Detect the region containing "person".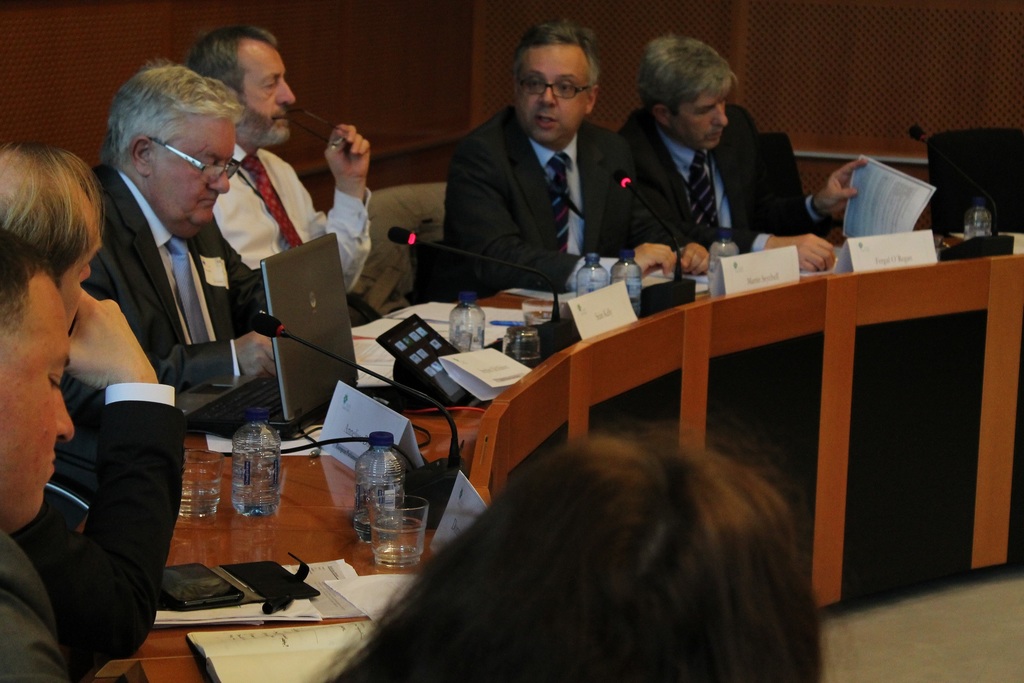
(left=28, top=147, right=188, bottom=679).
